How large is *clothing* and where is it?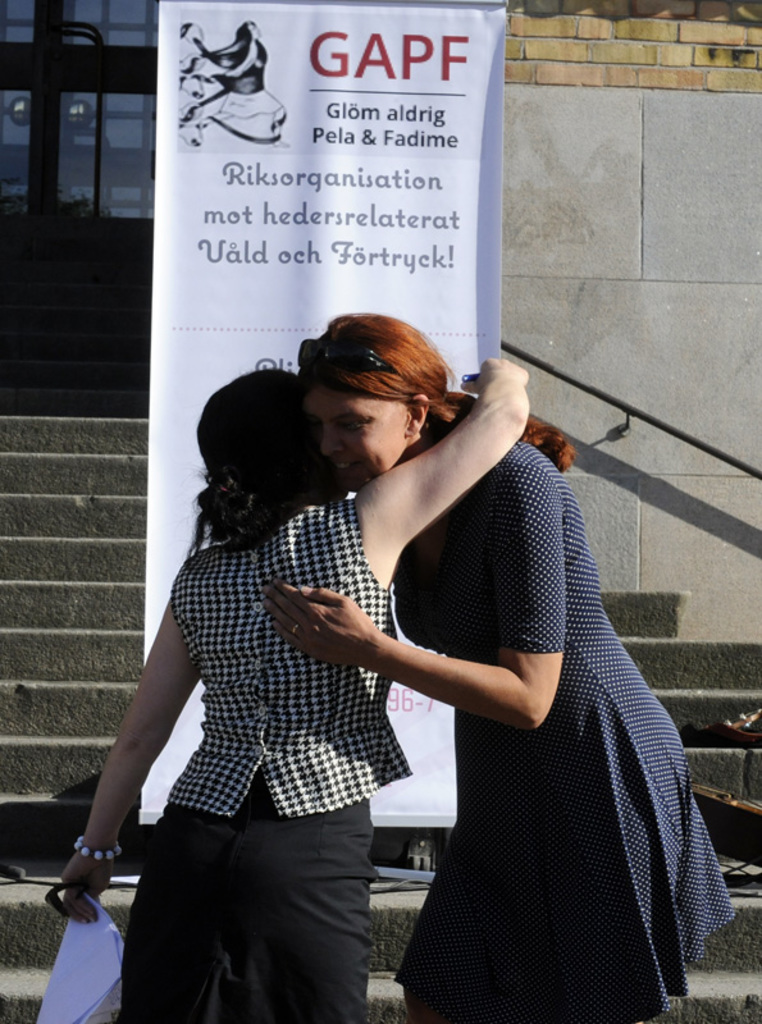
Bounding box: x1=123, y1=490, x2=411, y2=1023.
